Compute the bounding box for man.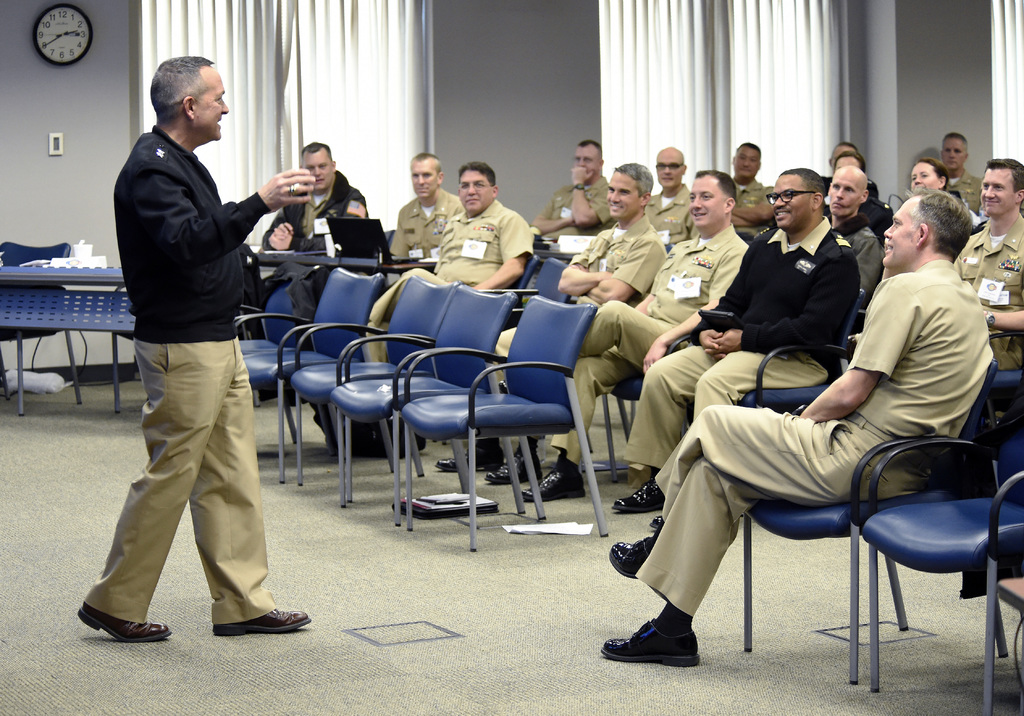
region(364, 158, 532, 375).
